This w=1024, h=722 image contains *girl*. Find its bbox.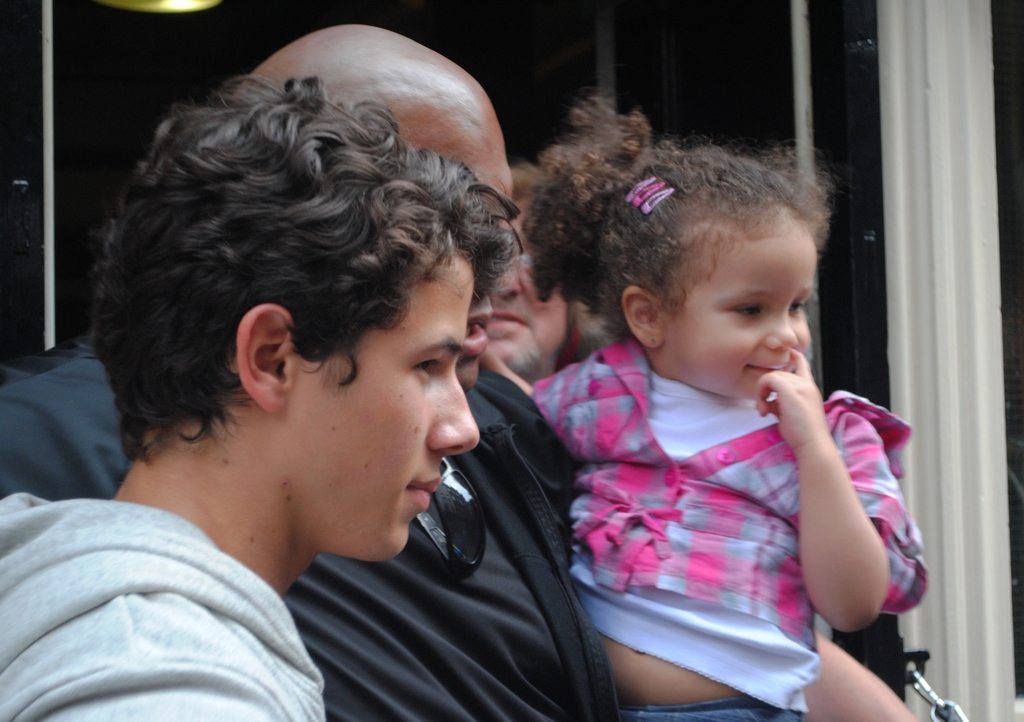
region(480, 86, 929, 721).
